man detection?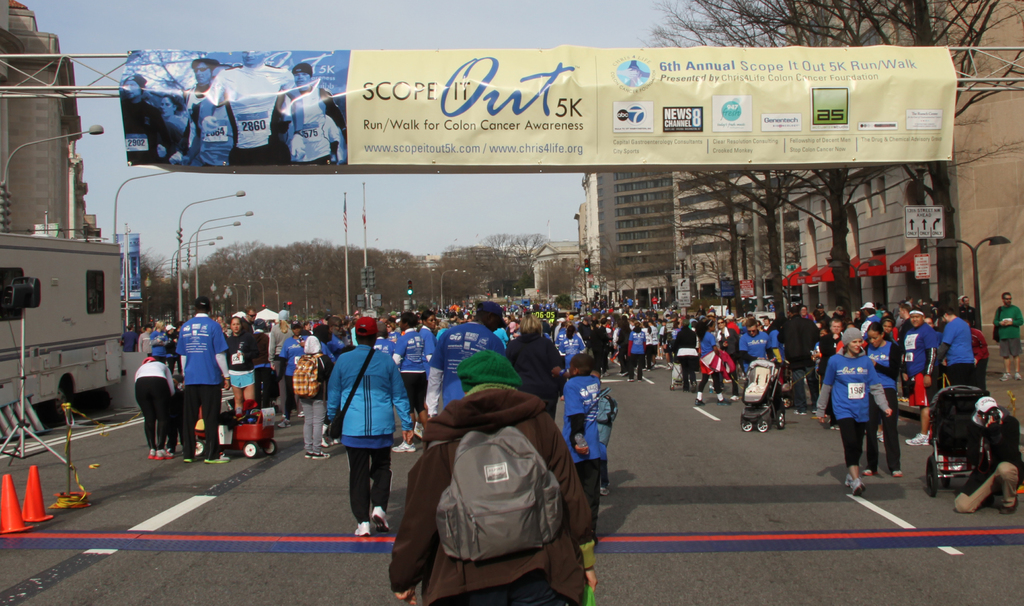
box(175, 298, 236, 463)
